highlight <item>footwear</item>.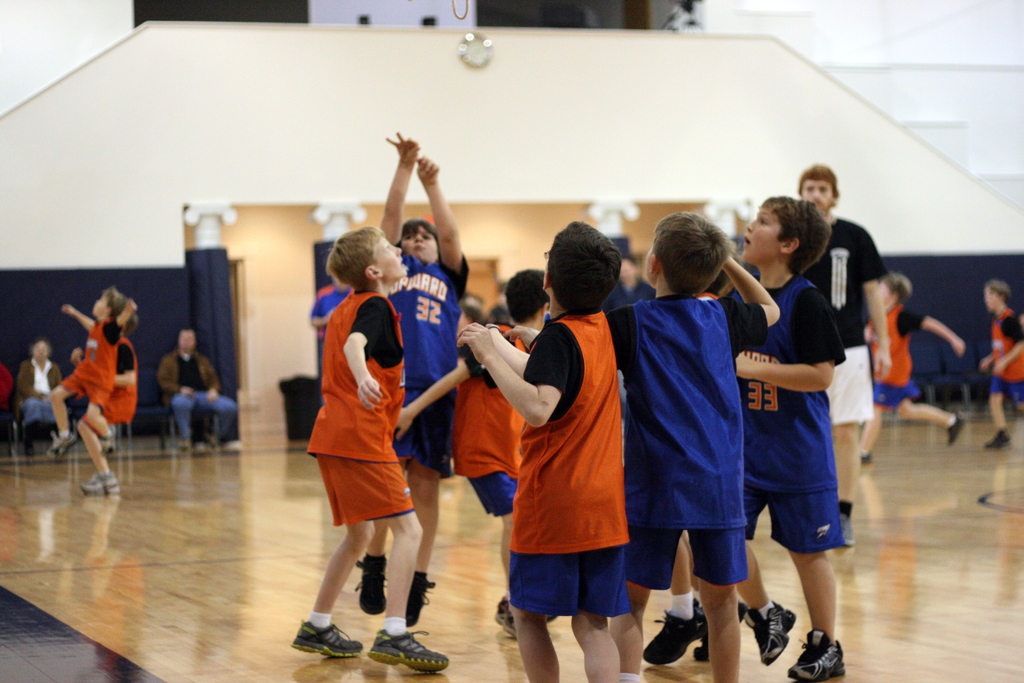
Highlighted region: [291, 620, 364, 658].
